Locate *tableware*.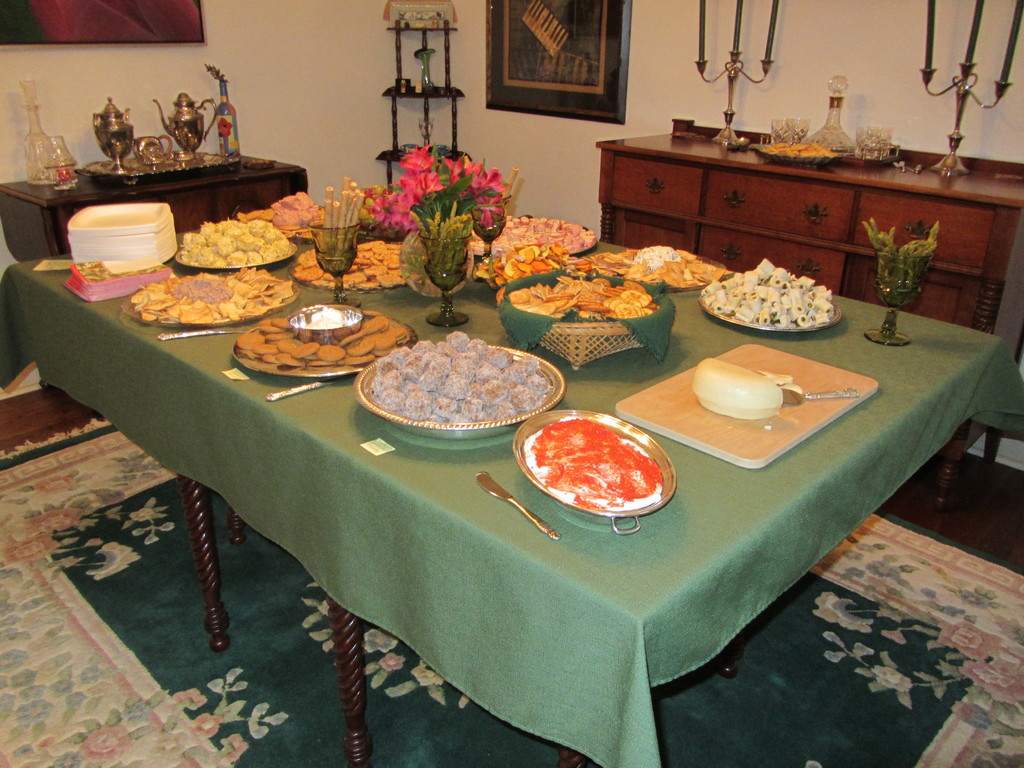
Bounding box: 500, 273, 675, 369.
